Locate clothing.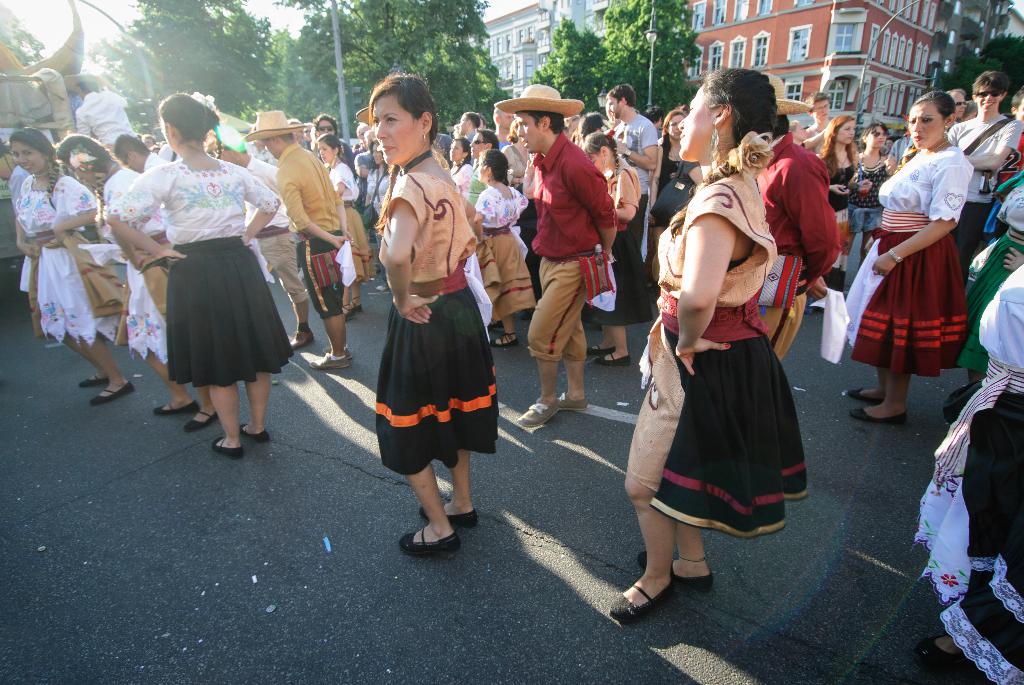
Bounding box: x1=775, y1=145, x2=823, y2=336.
